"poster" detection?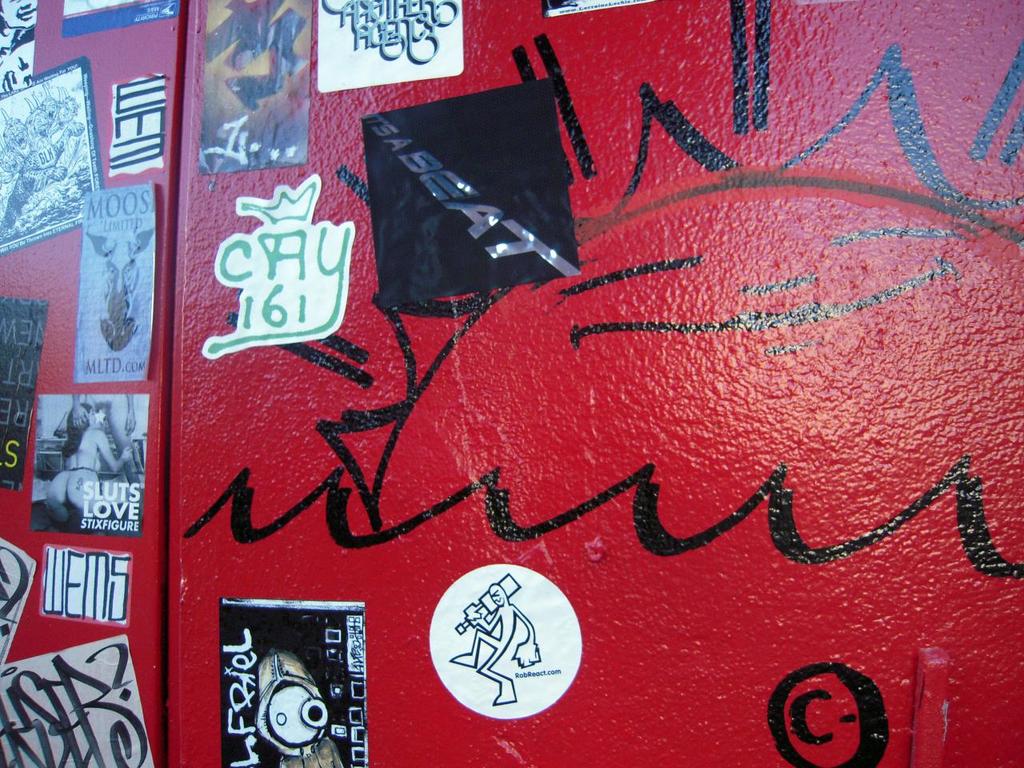
bbox=(0, 534, 41, 690)
